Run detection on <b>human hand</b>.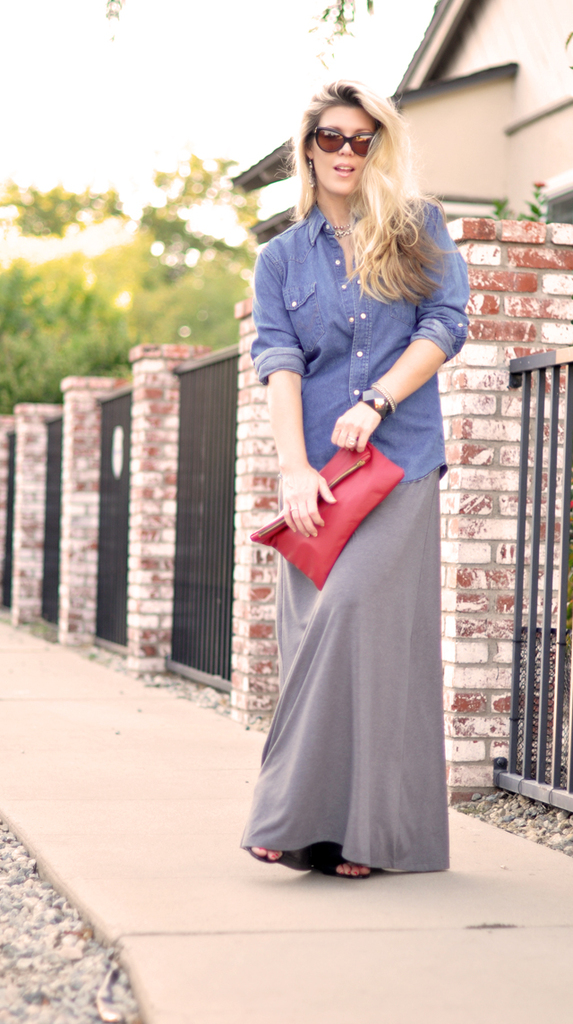
Result: (329,402,382,453).
